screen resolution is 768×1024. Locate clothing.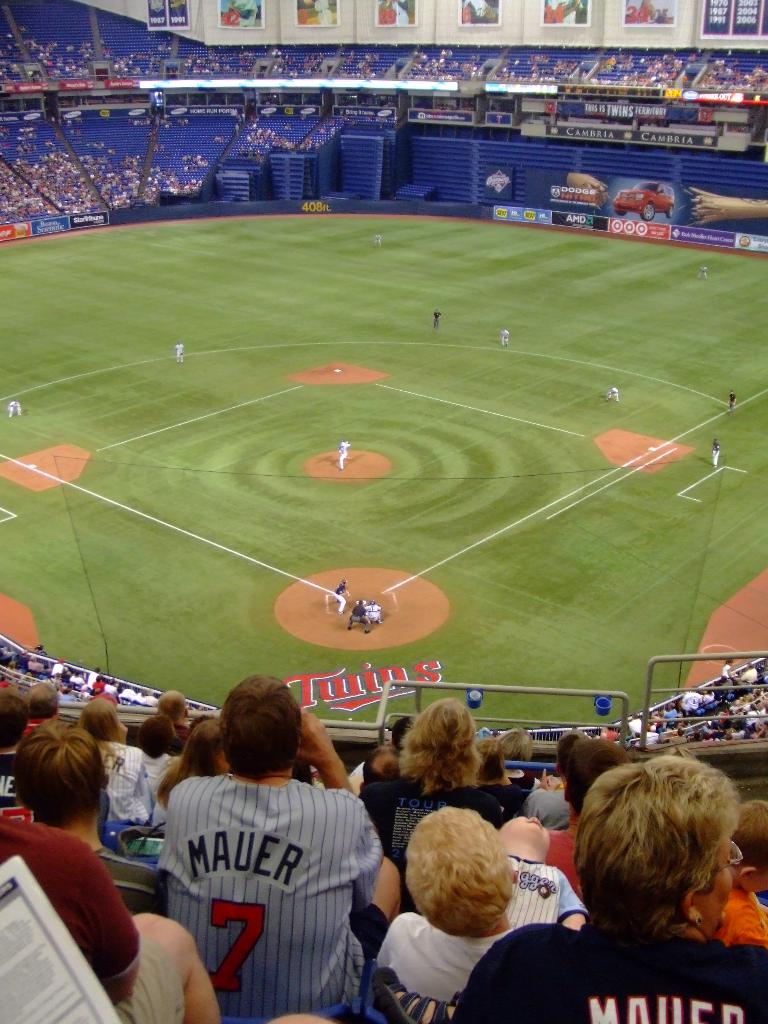
bbox=(8, 813, 182, 1016).
